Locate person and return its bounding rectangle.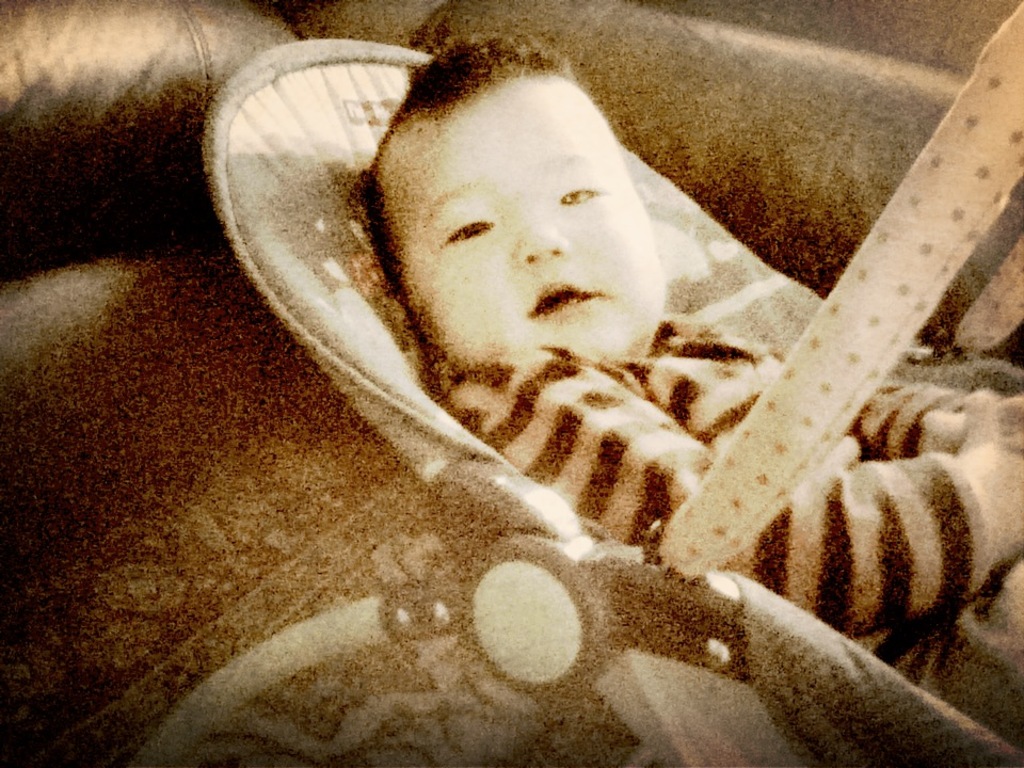
pyautogui.locateOnScreen(355, 32, 1023, 749).
